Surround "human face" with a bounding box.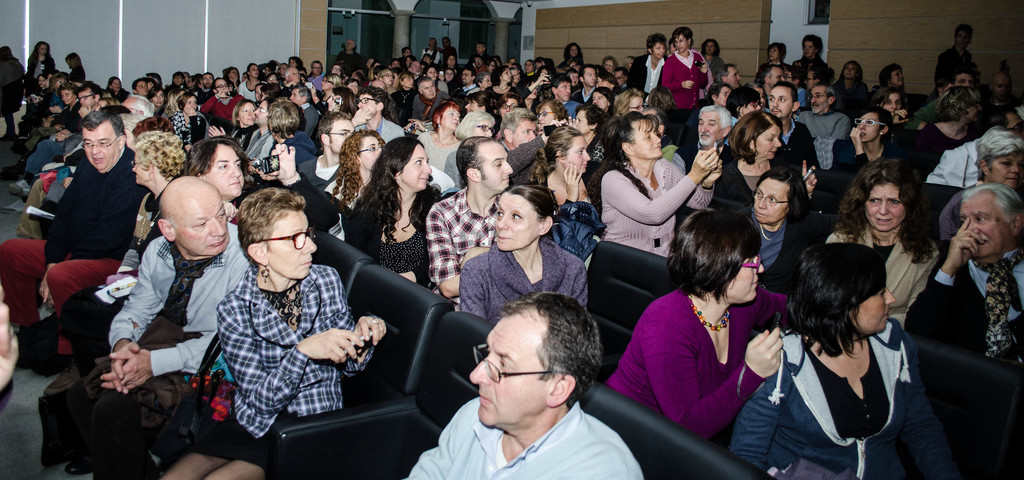
locate(596, 76, 612, 90).
